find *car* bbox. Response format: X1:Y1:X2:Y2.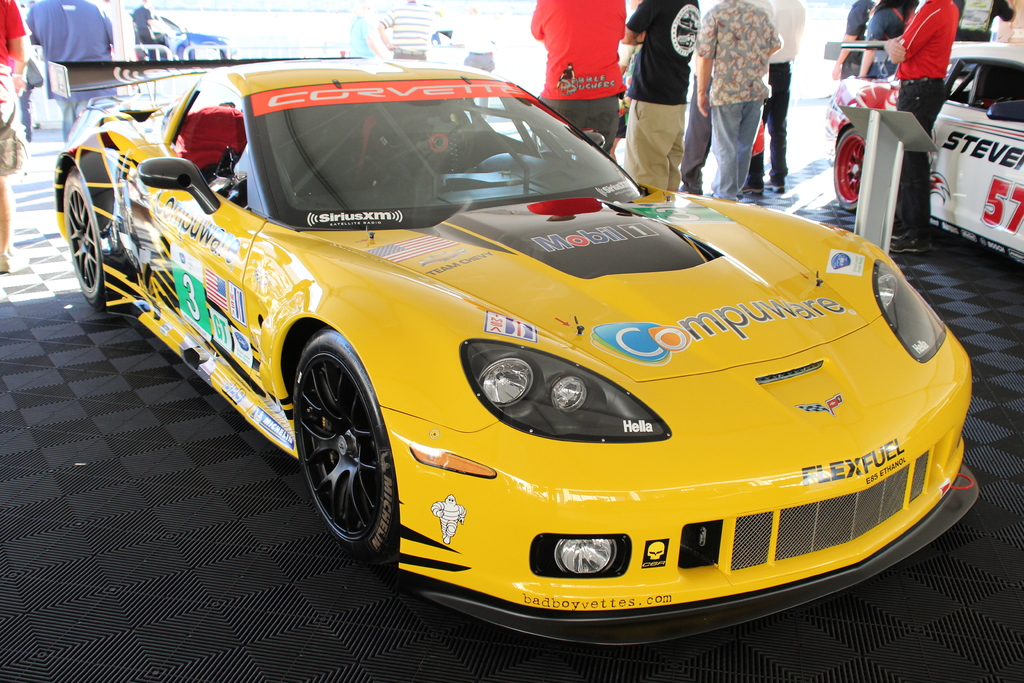
822:42:1023:263.
